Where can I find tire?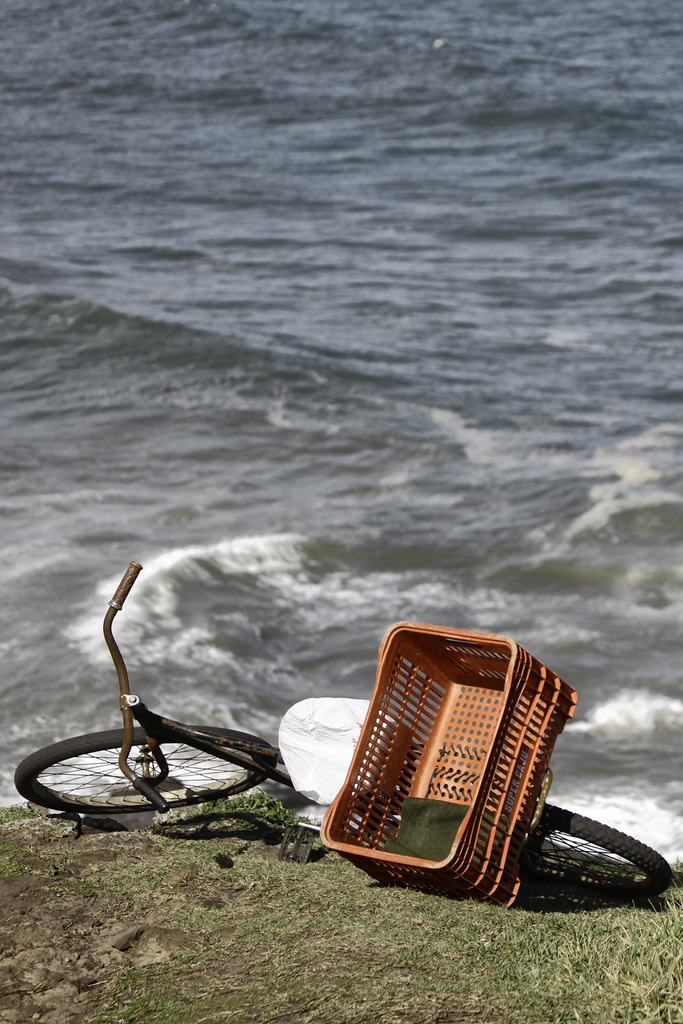
You can find it at 20, 736, 267, 799.
